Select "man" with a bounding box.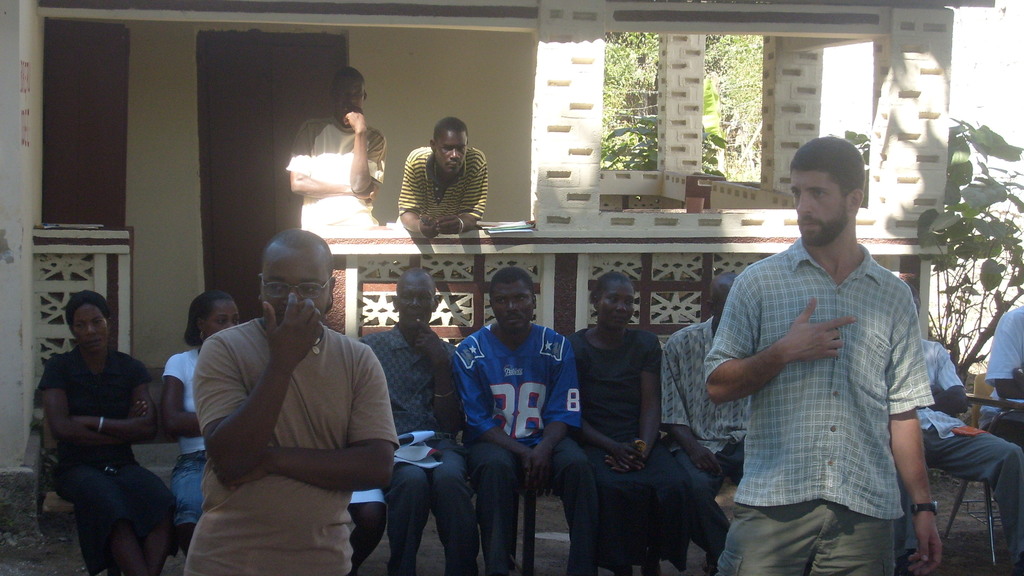
[x1=656, y1=272, x2=737, y2=573].
